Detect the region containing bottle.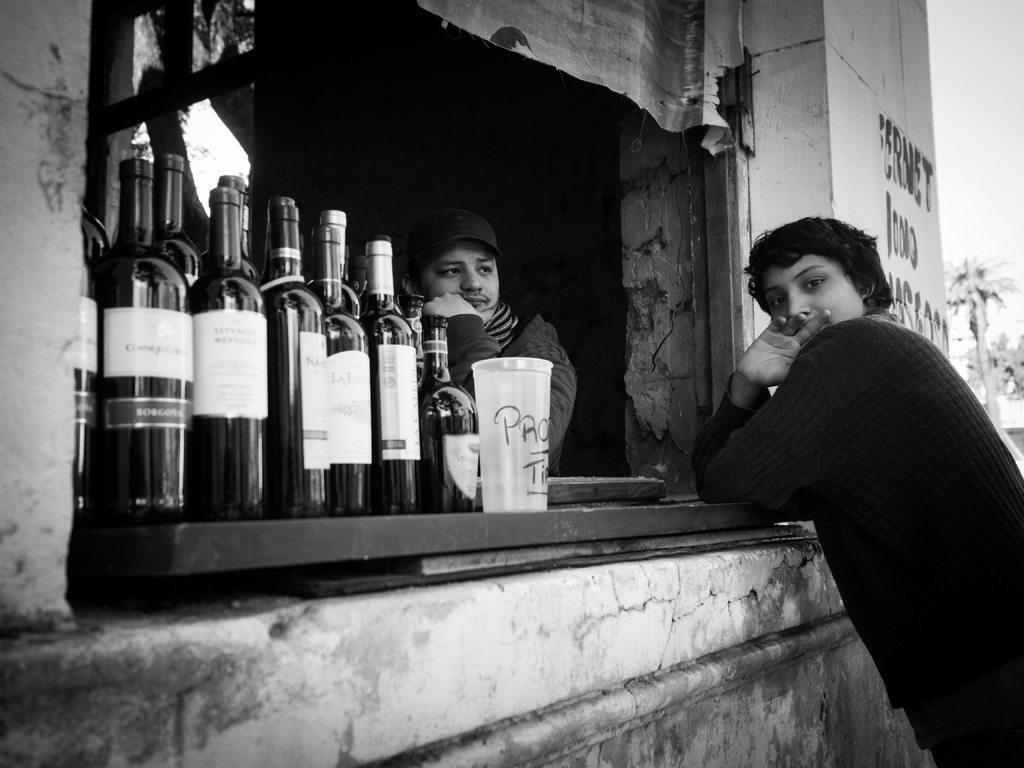
<bbox>190, 187, 271, 522</bbox>.
